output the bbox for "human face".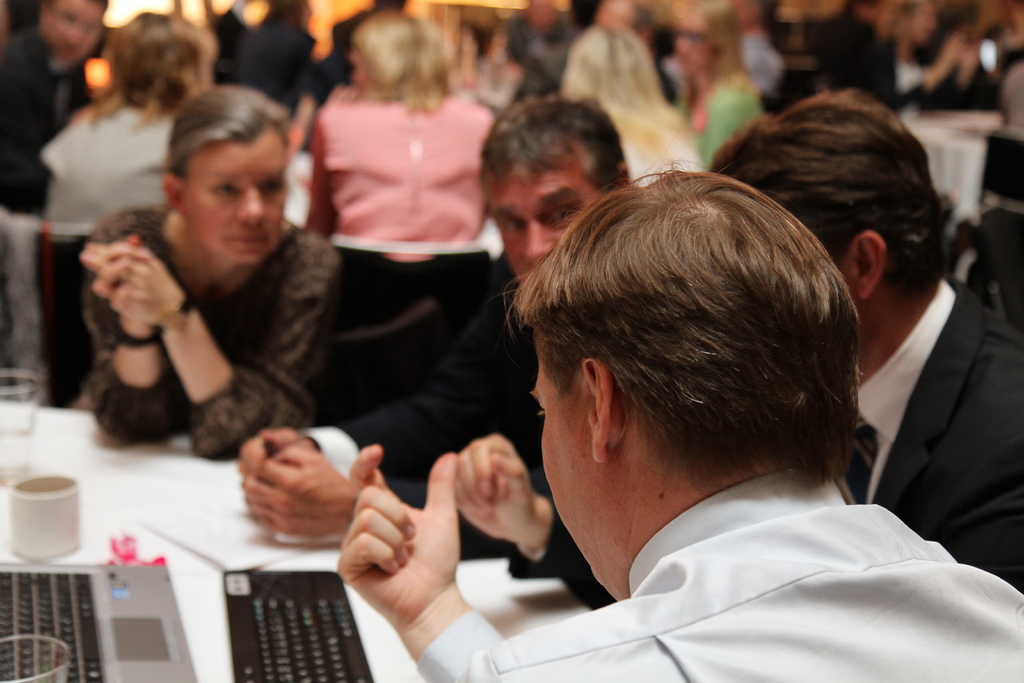
488 163 602 280.
